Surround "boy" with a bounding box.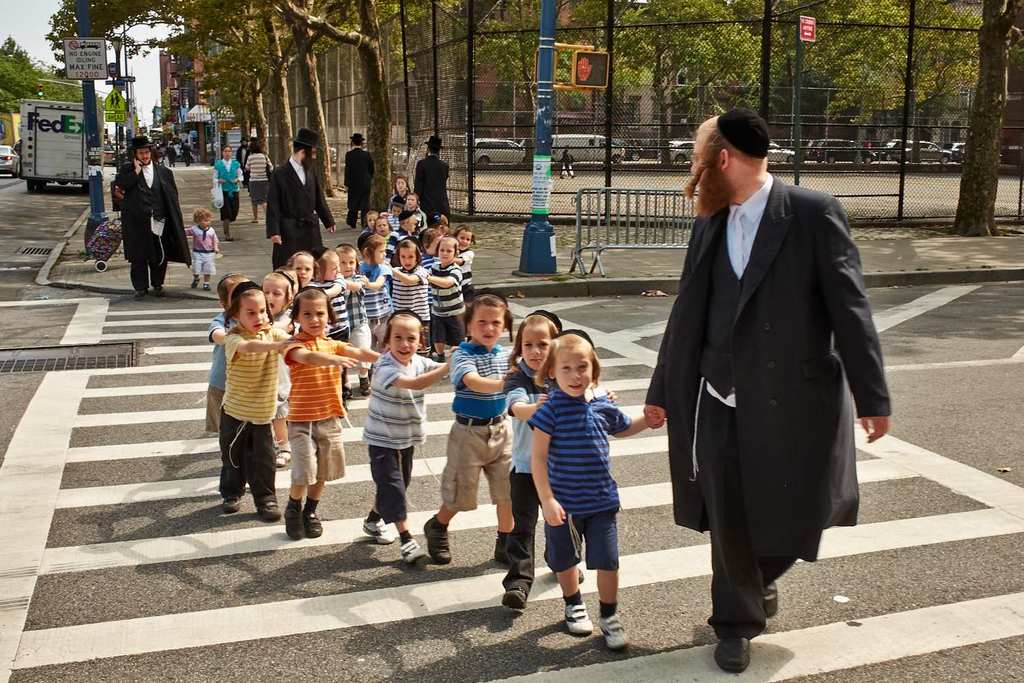
box(221, 278, 290, 515).
